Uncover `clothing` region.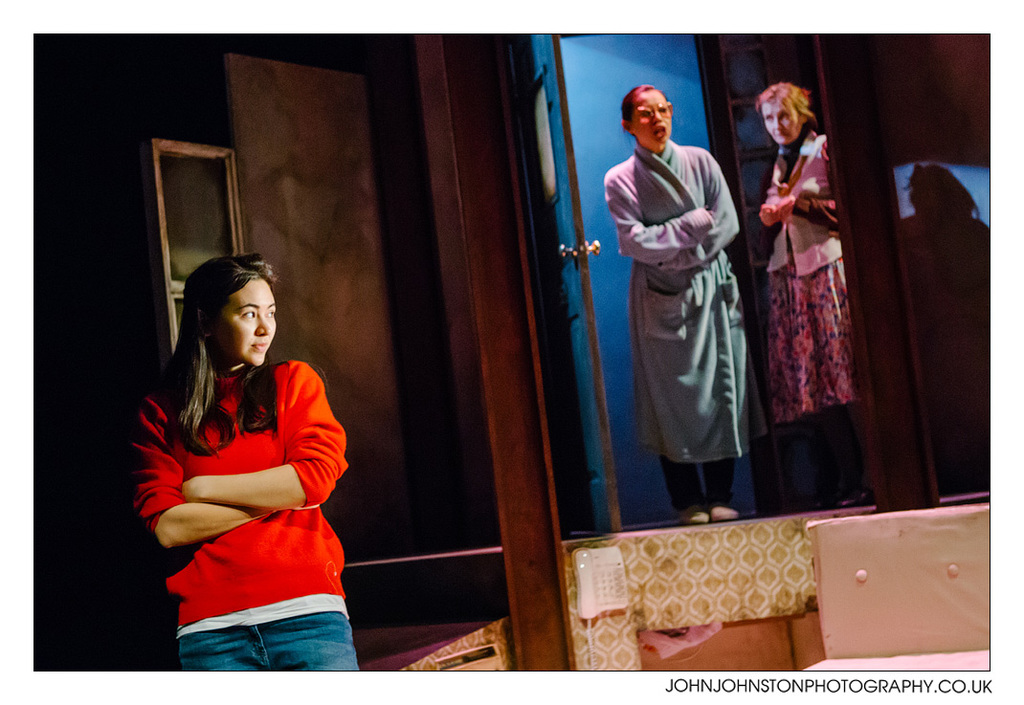
Uncovered: left=131, top=357, right=363, bottom=671.
